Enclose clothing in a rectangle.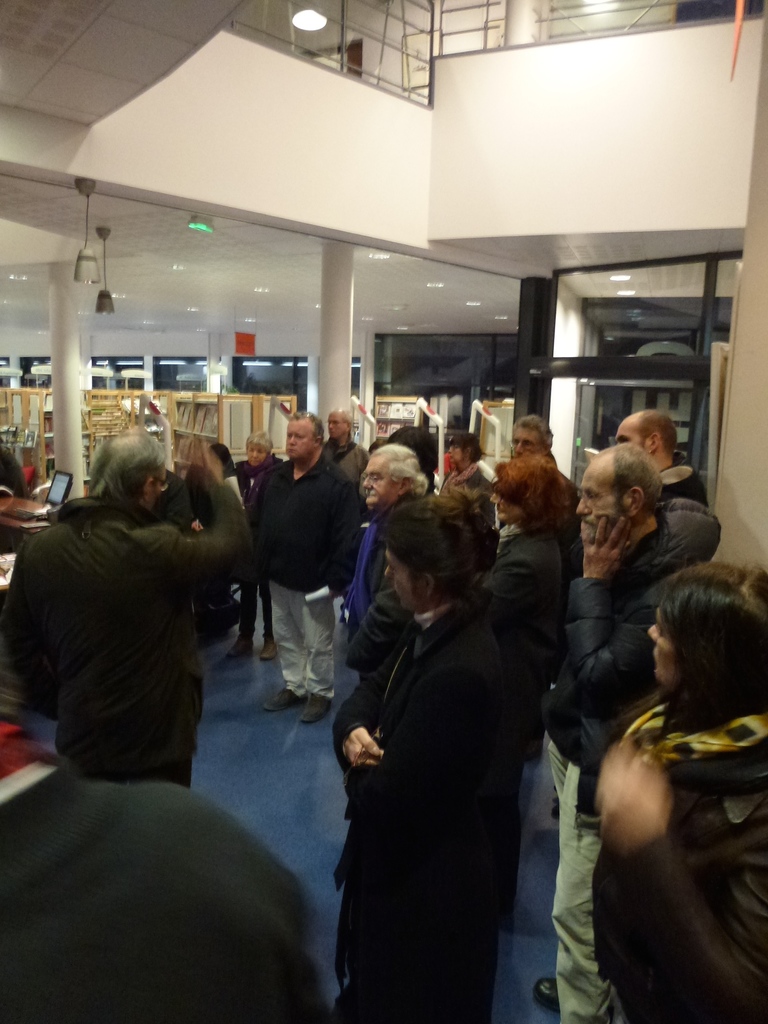
select_region(548, 750, 630, 1023).
